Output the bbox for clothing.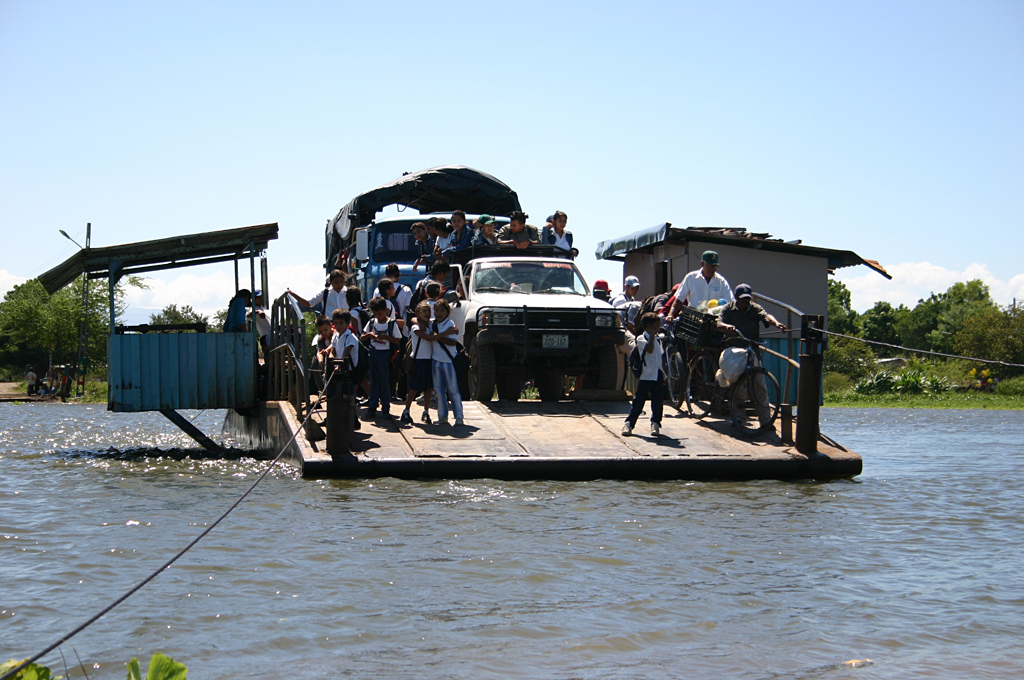
{"x1": 304, "y1": 287, "x2": 352, "y2": 325}.
